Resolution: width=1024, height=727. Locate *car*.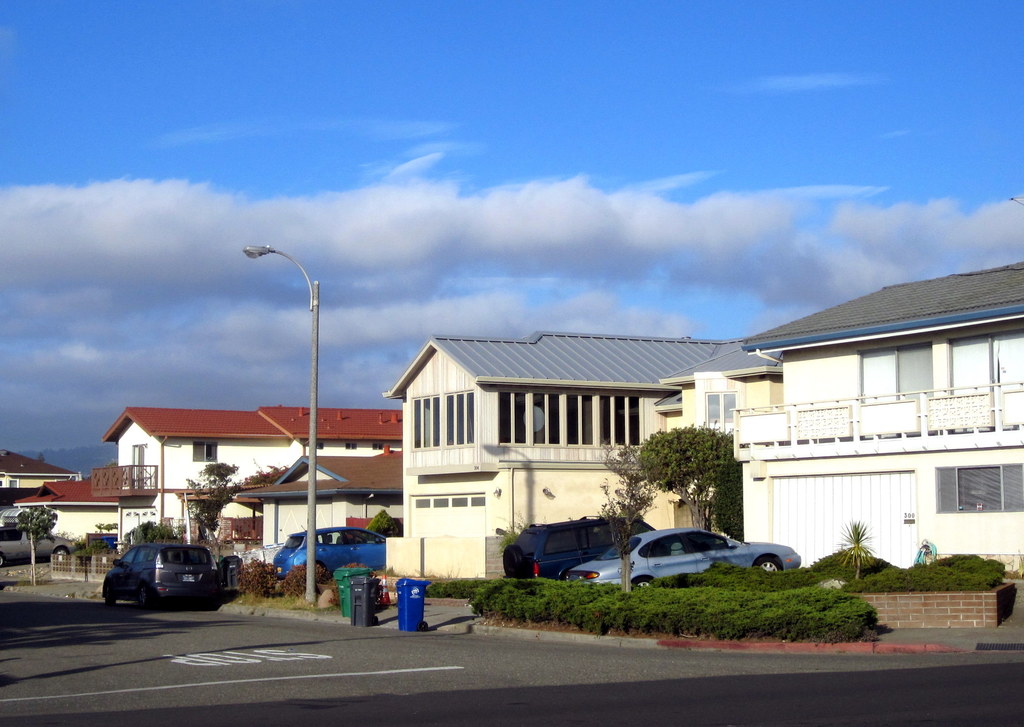
(273, 523, 387, 581).
